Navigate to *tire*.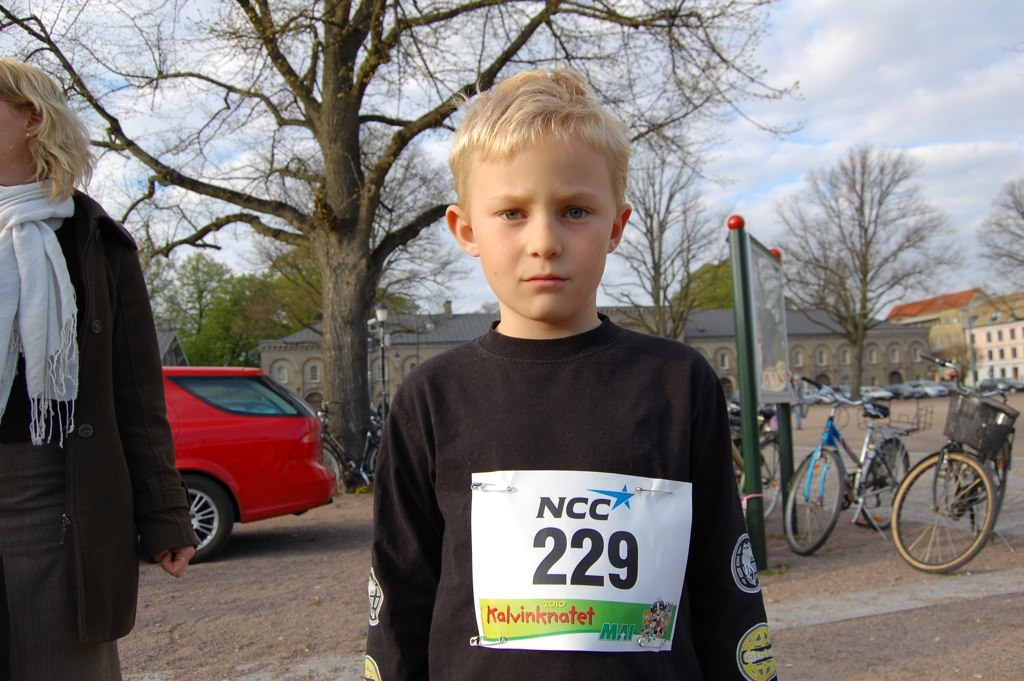
Navigation target: 320 444 338 483.
